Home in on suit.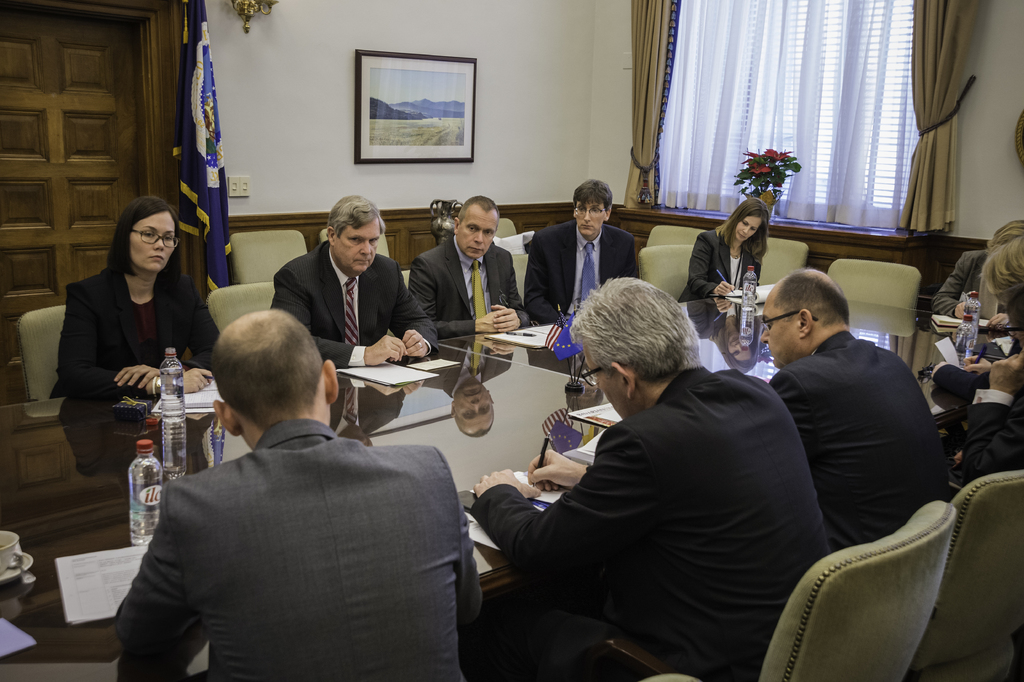
Homed in at detection(929, 337, 1023, 398).
